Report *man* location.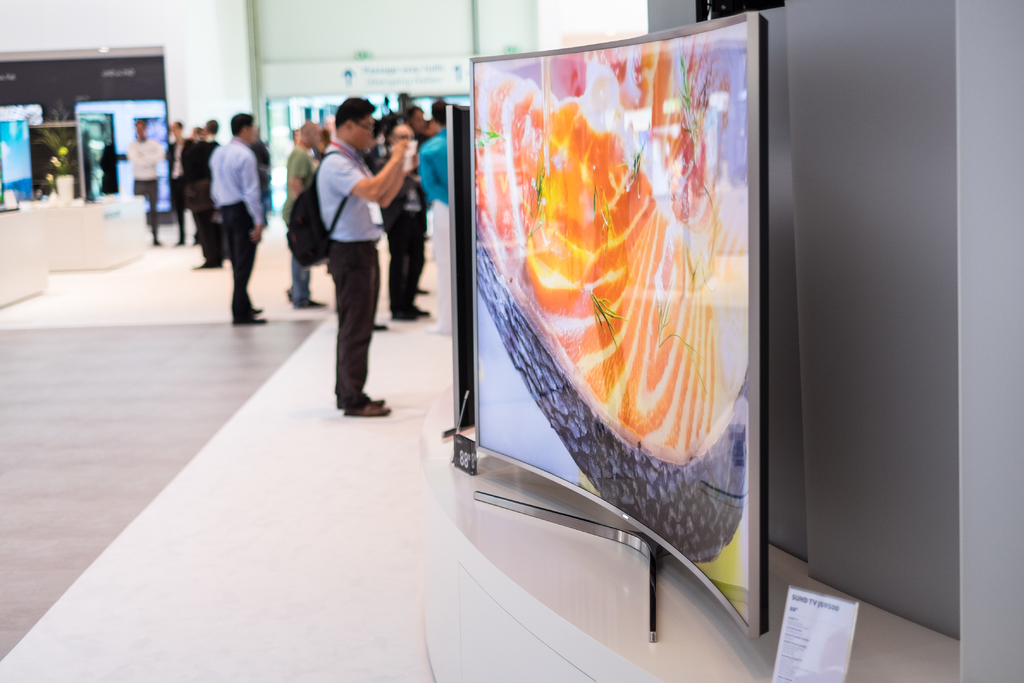
Report: box=[209, 110, 265, 322].
